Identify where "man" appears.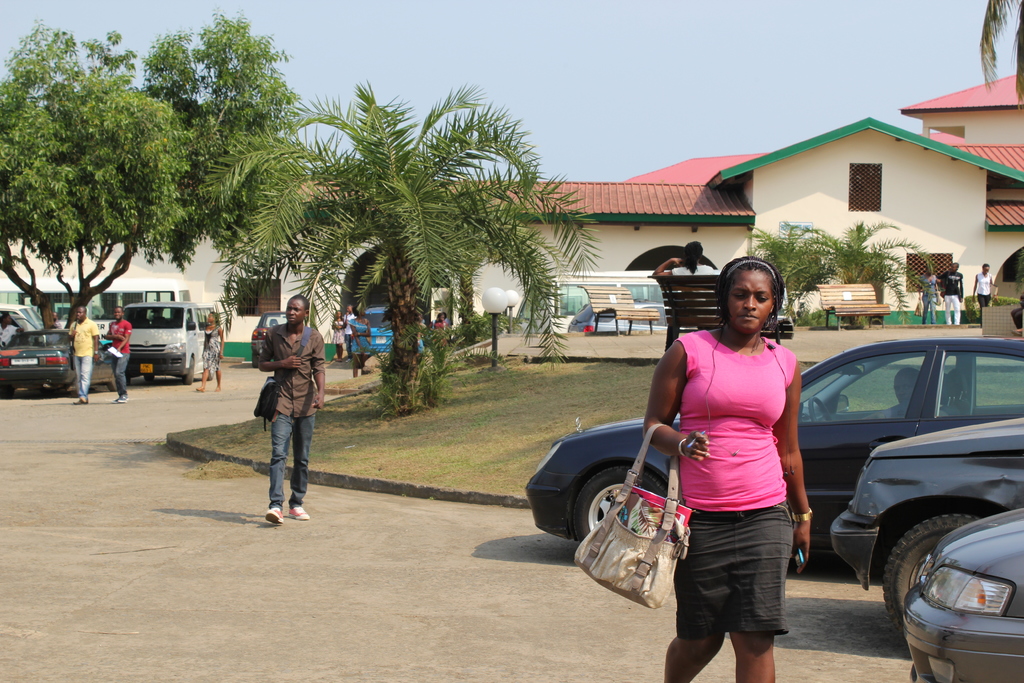
Appears at 108:309:130:404.
